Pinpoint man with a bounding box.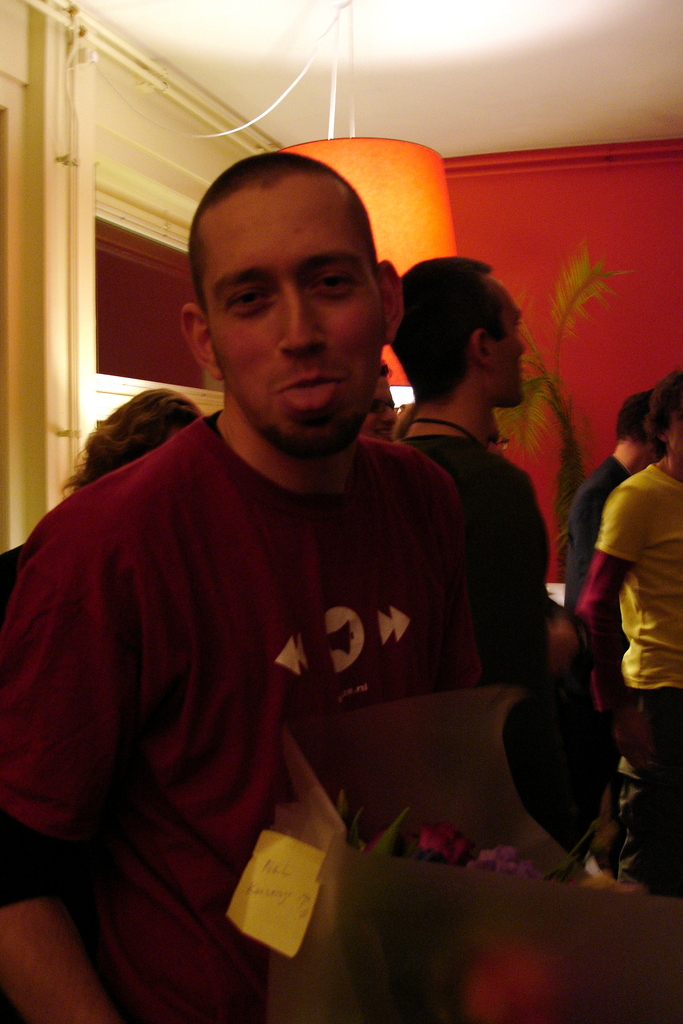
395,245,575,874.
